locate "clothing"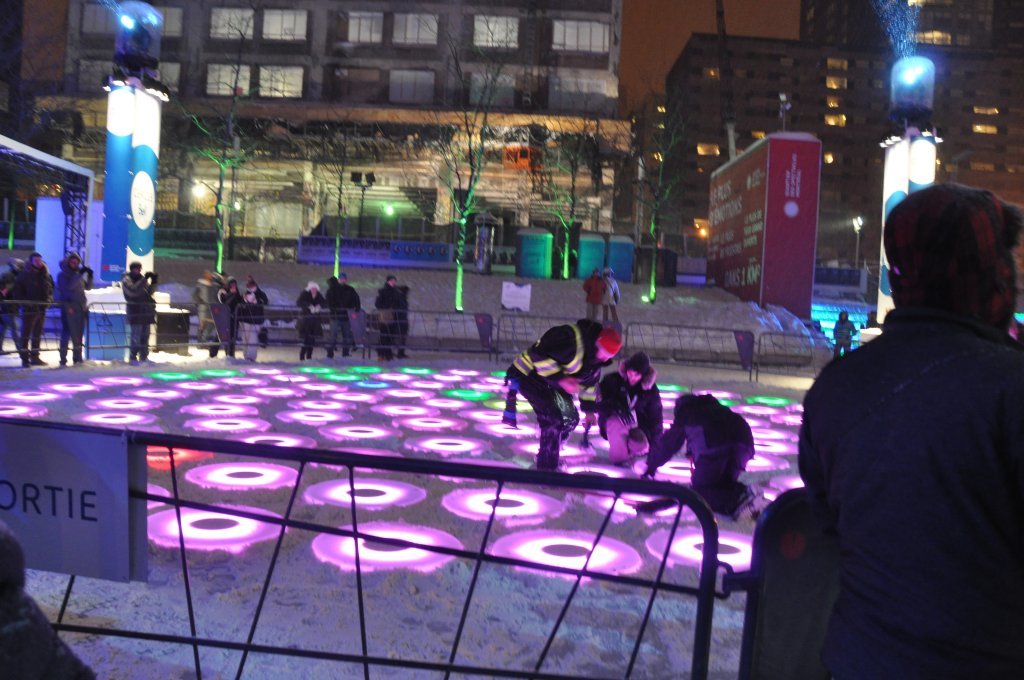
x1=121 y1=269 x2=153 y2=352
